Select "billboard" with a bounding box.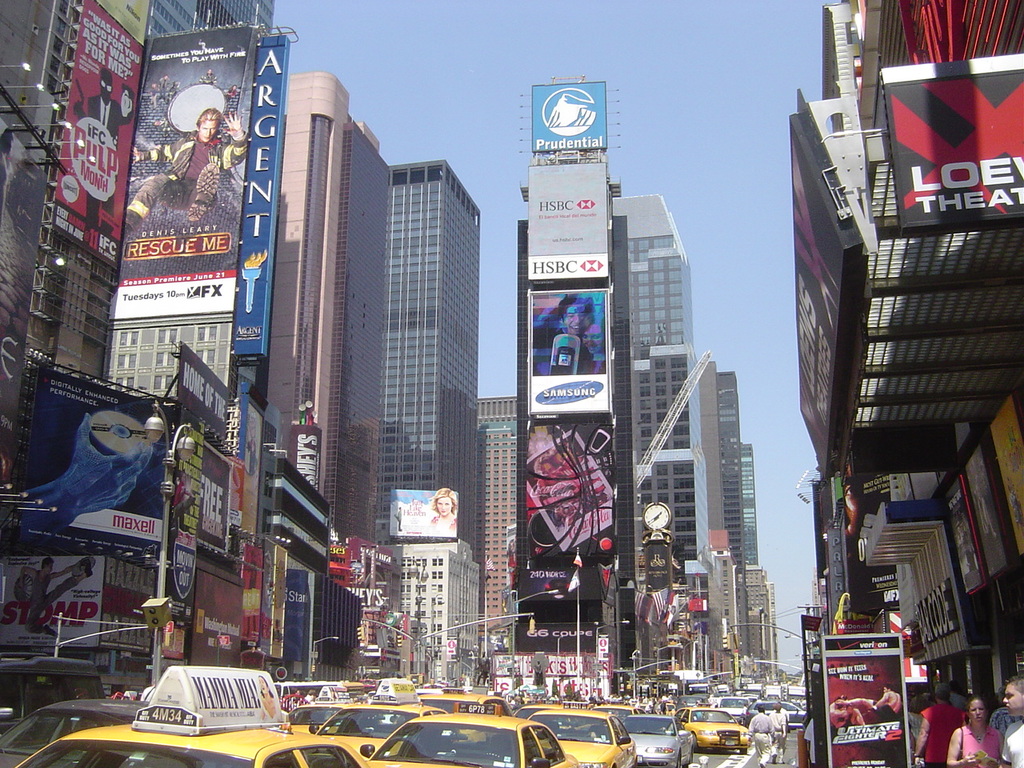
bbox=(107, 22, 253, 312).
